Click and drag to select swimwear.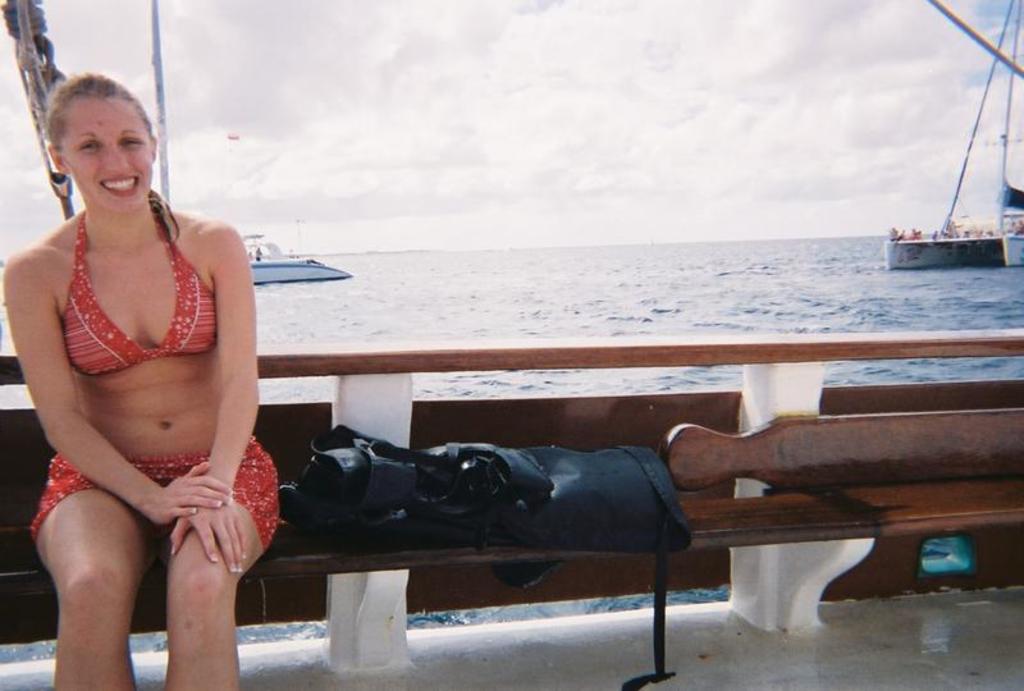
Selection: 26/433/282/552.
